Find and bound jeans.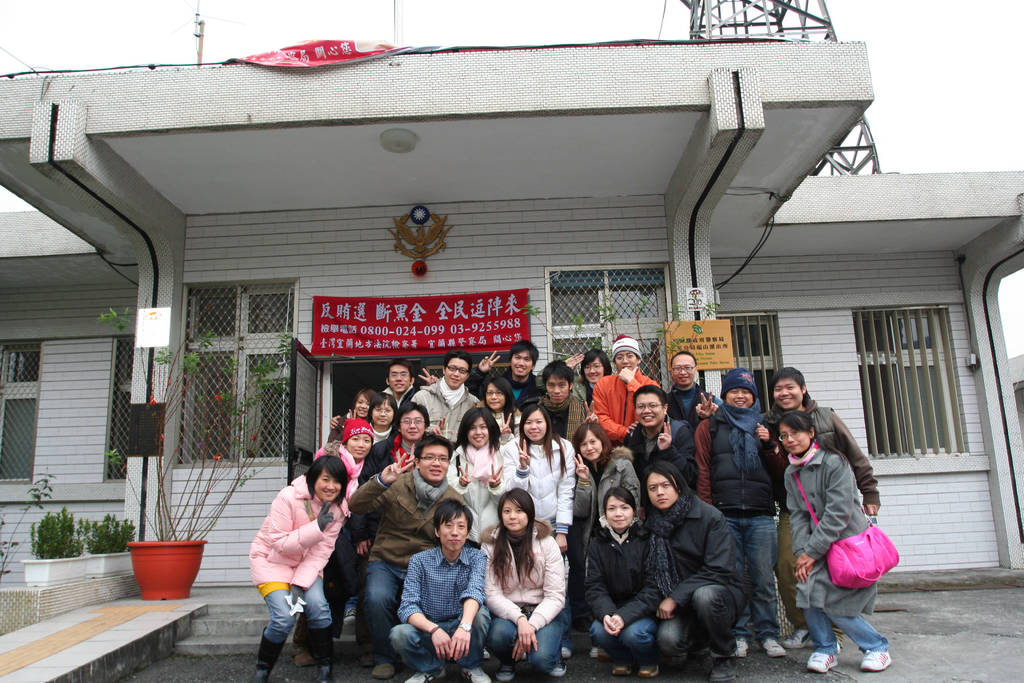
Bound: bbox=[488, 612, 570, 674].
